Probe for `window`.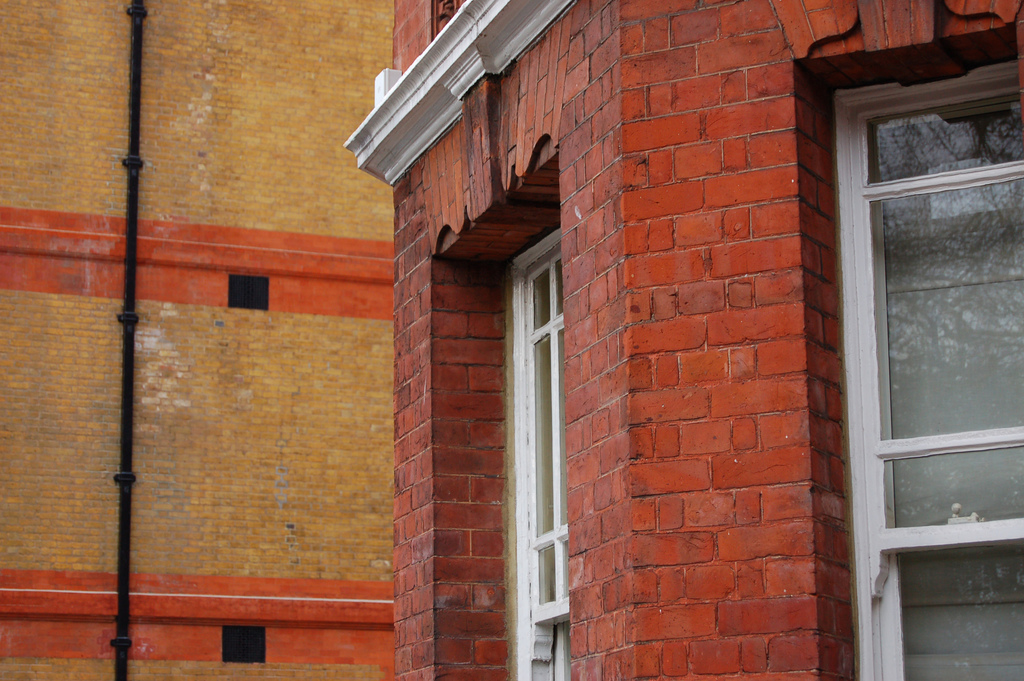
Probe result: (829,56,1023,680).
